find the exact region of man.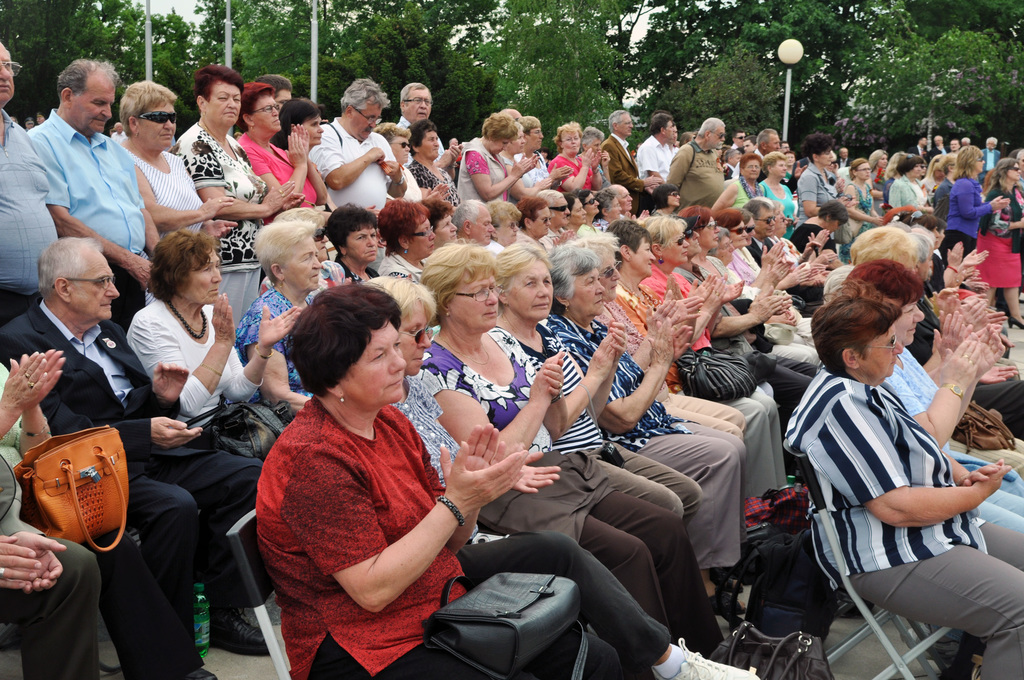
Exact region: box=[385, 82, 451, 203].
